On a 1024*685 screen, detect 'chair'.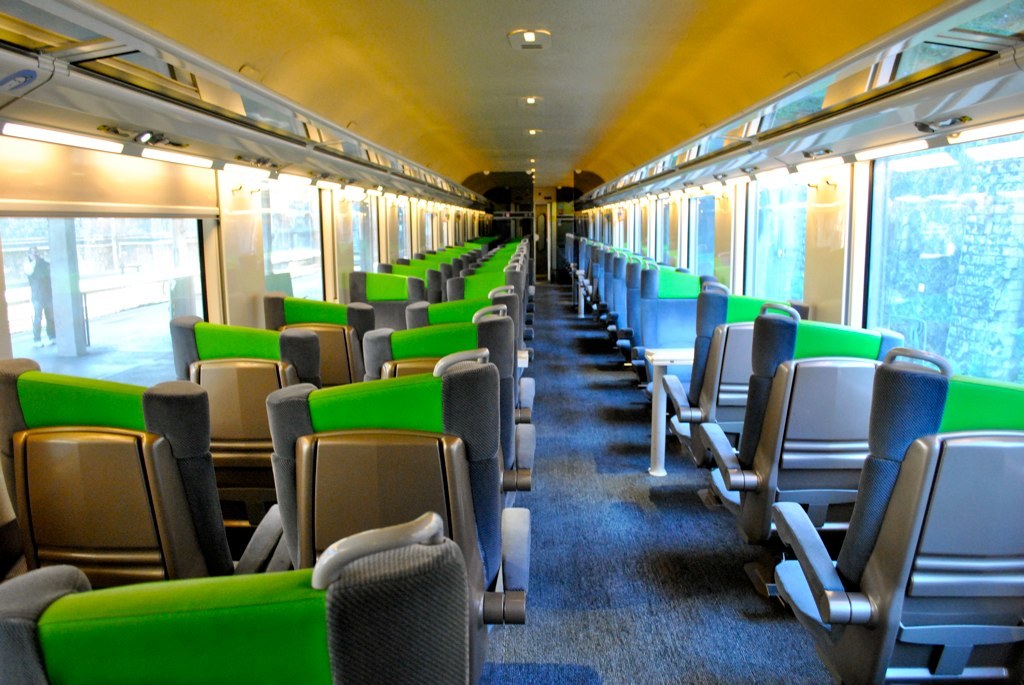
detection(701, 303, 914, 611).
